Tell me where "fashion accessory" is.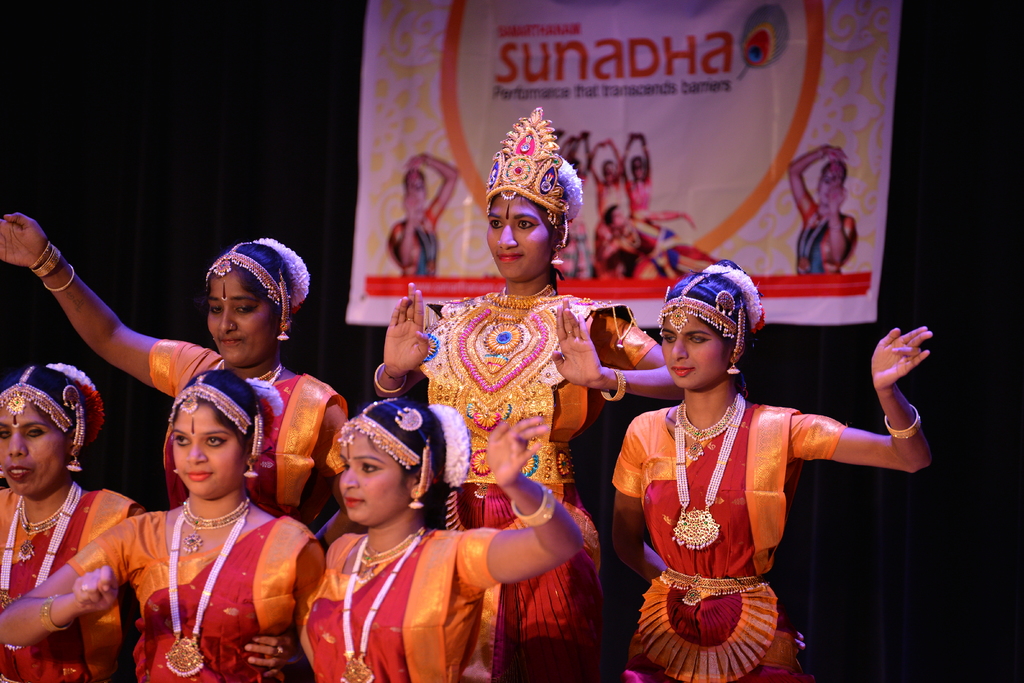
"fashion accessory" is at (x1=728, y1=296, x2=748, y2=376).
